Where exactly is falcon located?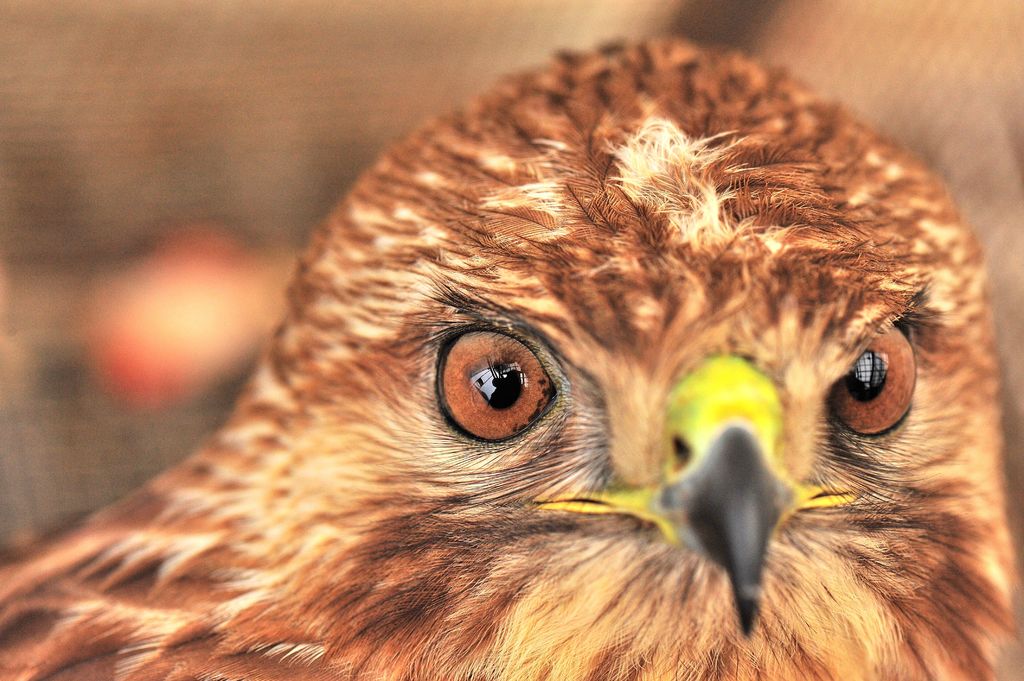
Its bounding box is bbox=[0, 30, 1023, 680].
